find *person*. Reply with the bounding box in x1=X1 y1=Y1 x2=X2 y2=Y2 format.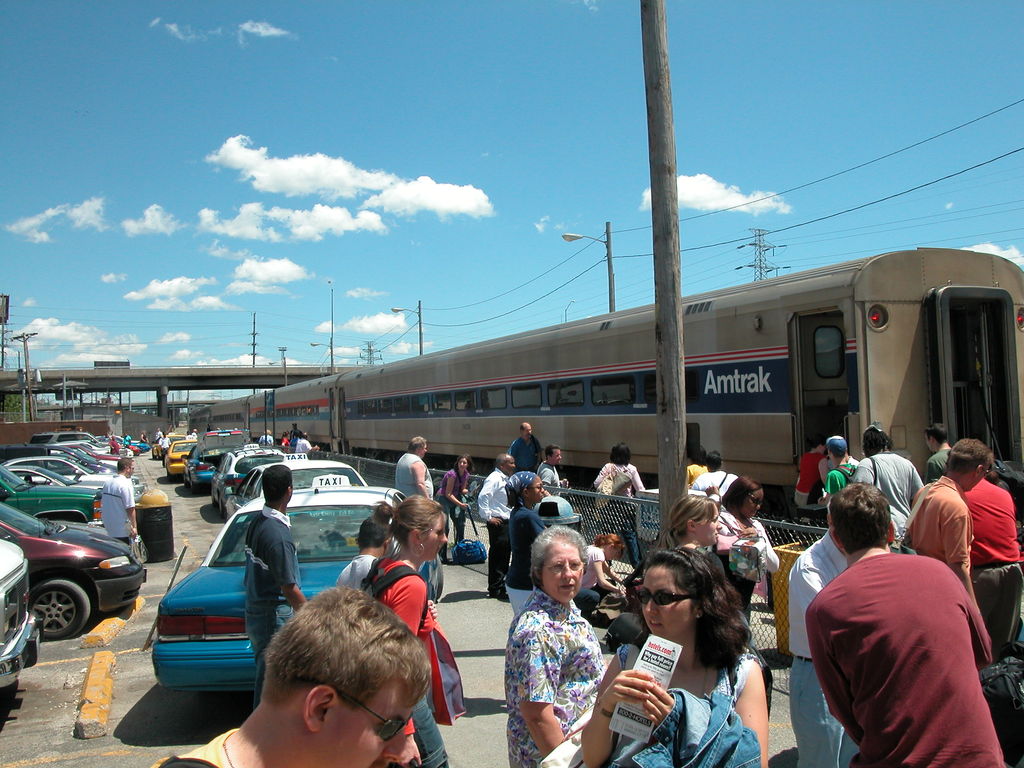
x1=947 y1=448 x2=1023 y2=574.
